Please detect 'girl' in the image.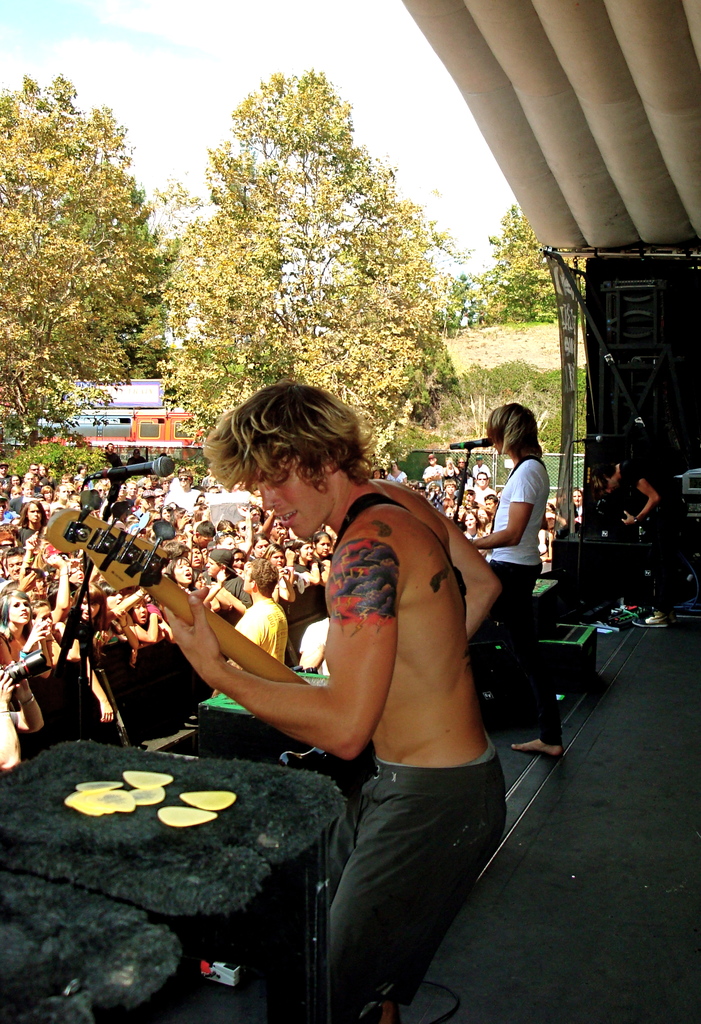
<region>291, 538, 324, 583</region>.
